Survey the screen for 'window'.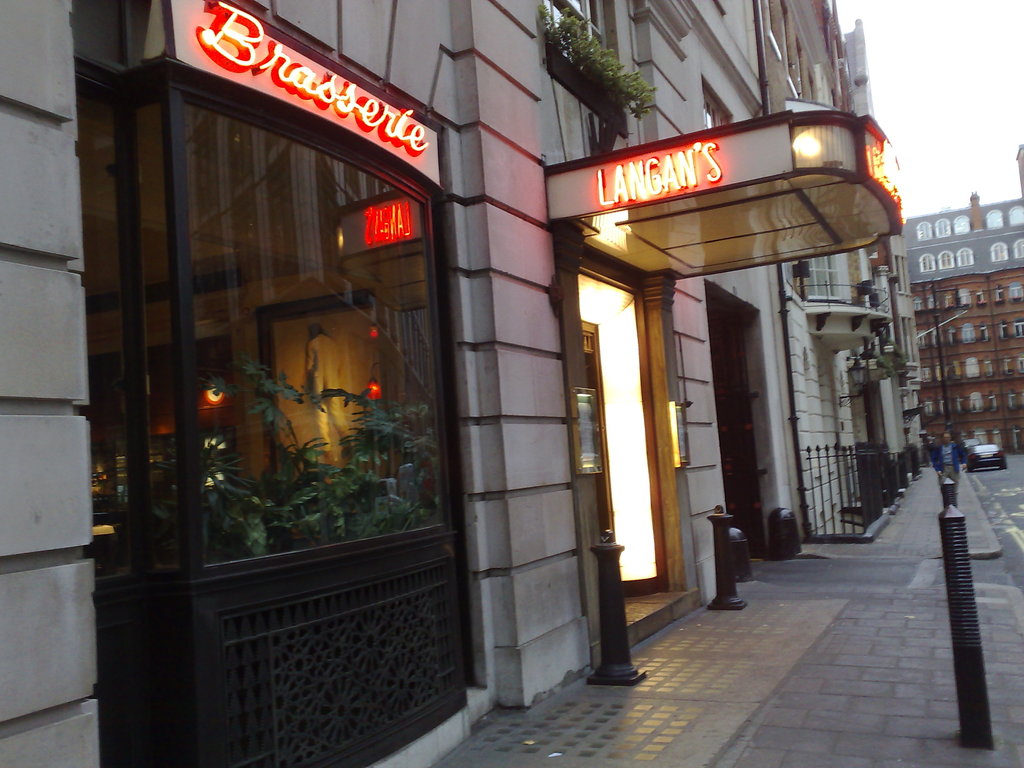
Survey found: {"left": 1009, "top": 205, "right": 1020, "bottom": 221}.
